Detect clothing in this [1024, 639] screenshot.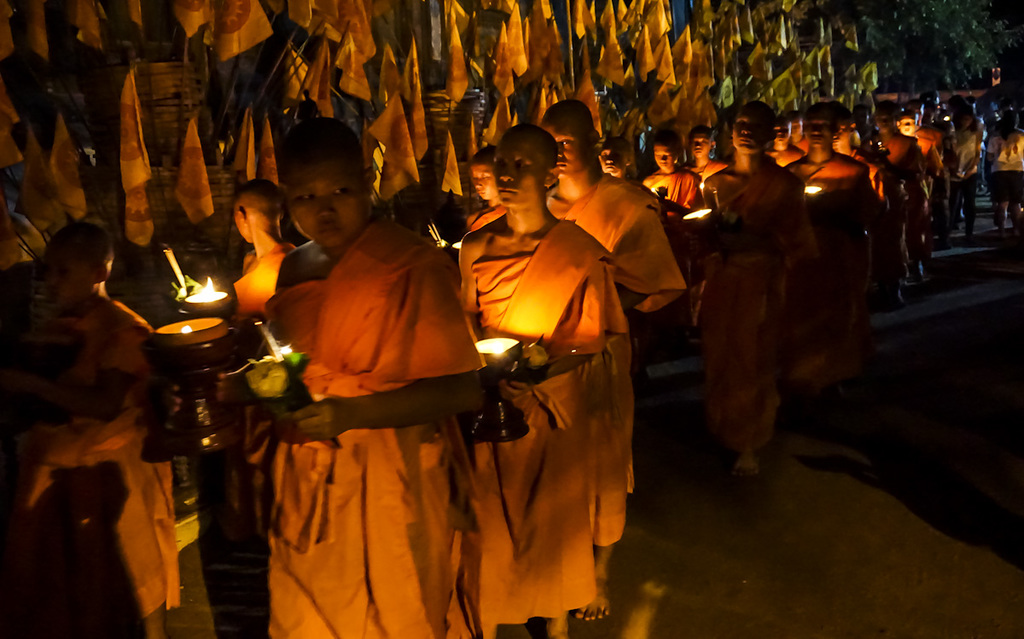
Detection: 945, 119, 980, 235.
